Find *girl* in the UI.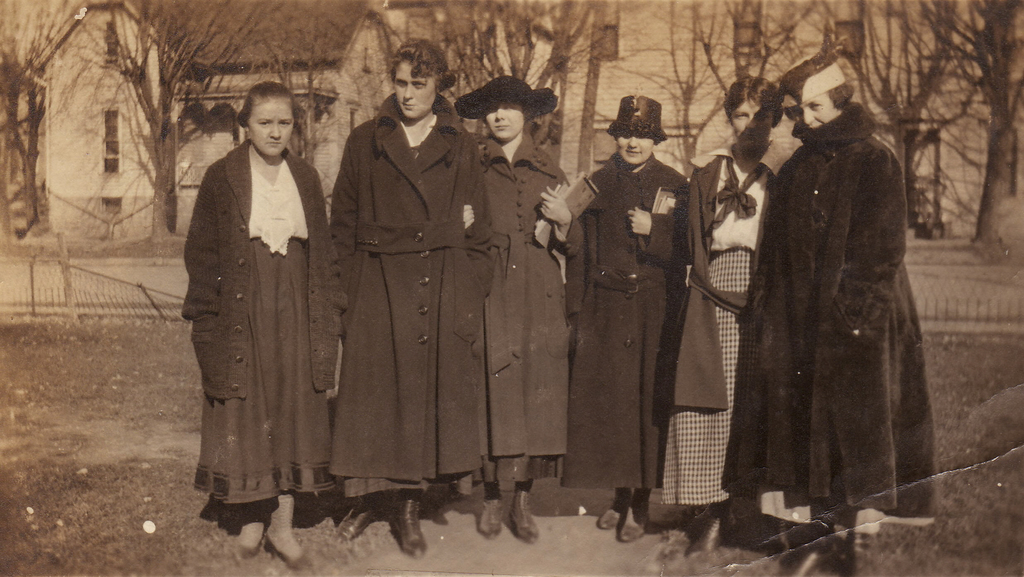
UI element at (320, 47, 481, 563).
